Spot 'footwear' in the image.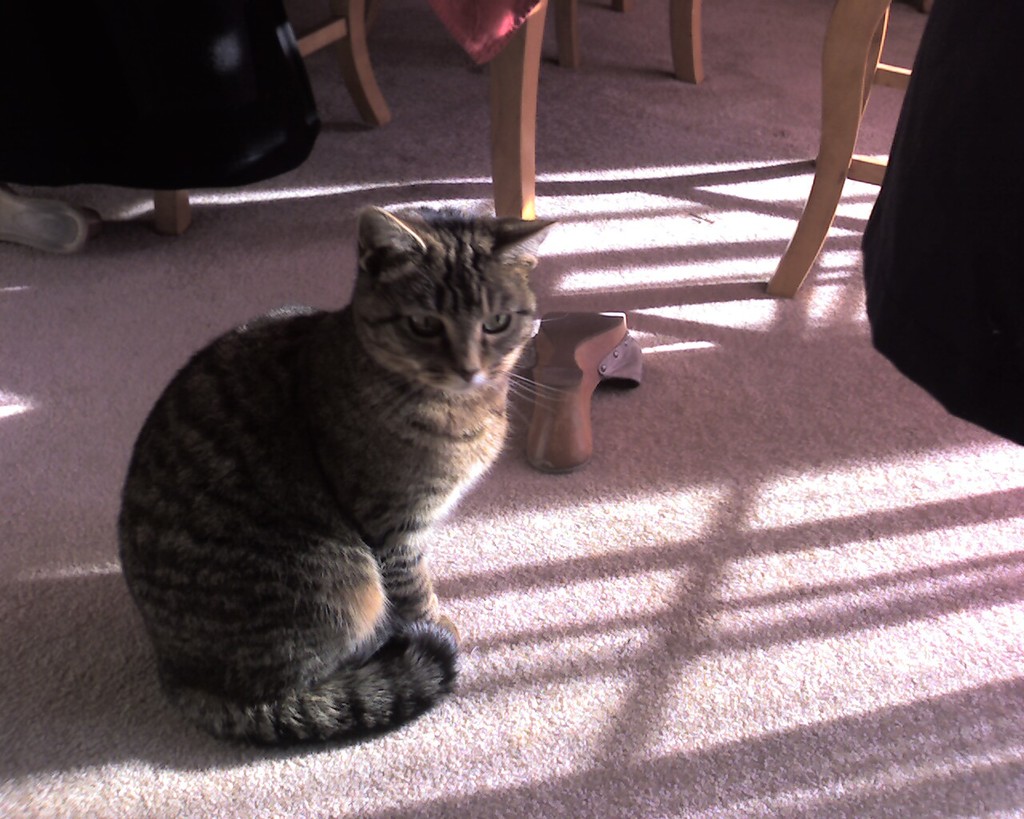
'footwear' found at 502:306:645:475.
